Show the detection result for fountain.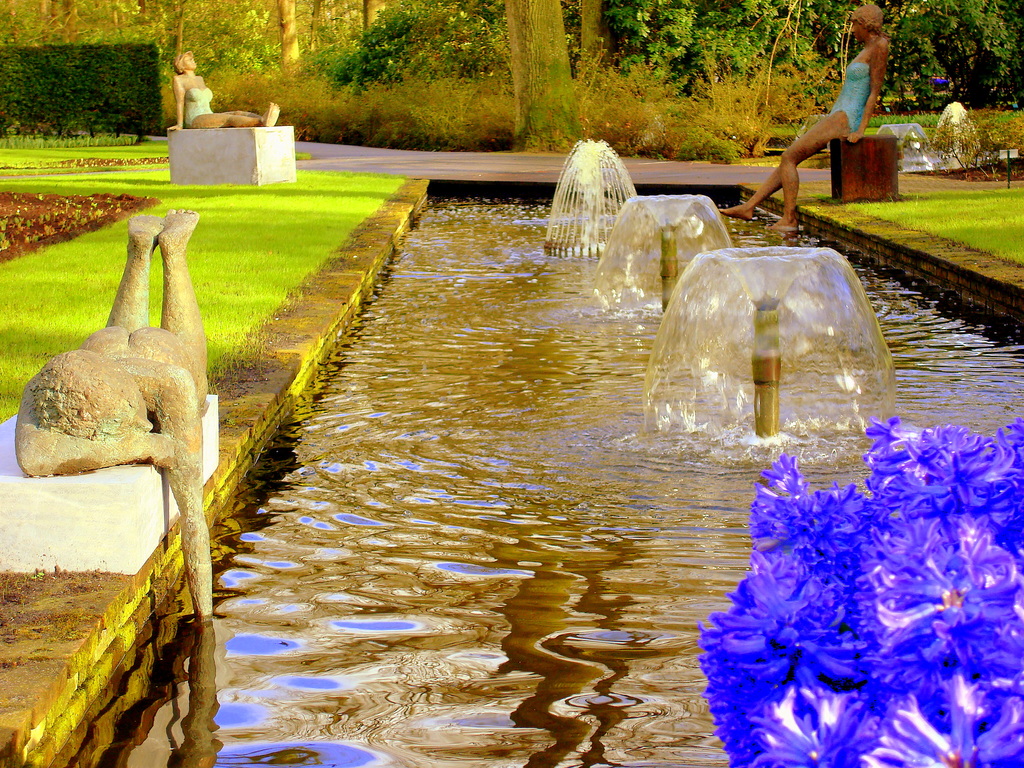
pyautogui.locateOnScreen(938, 98, 993, 176).
